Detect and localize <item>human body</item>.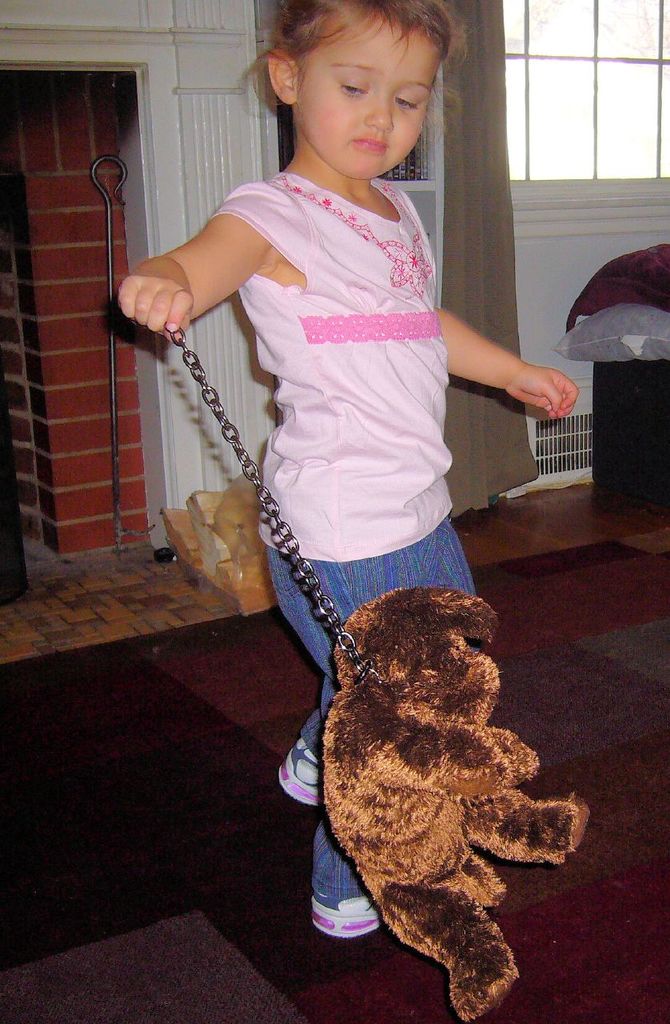
Localized at Rect(117, 181, 578, 940).
